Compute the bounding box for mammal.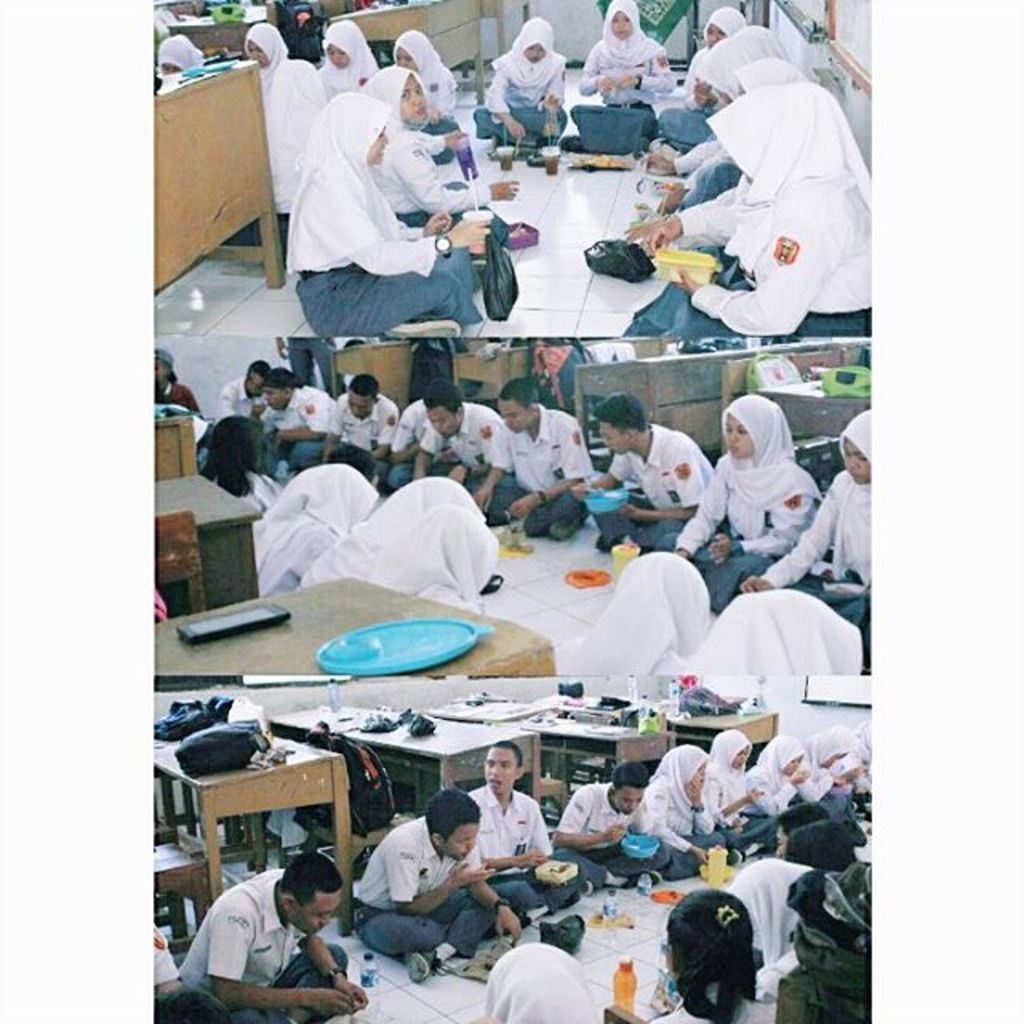
[x1=710, y1=725, x2=779, y2=856].
